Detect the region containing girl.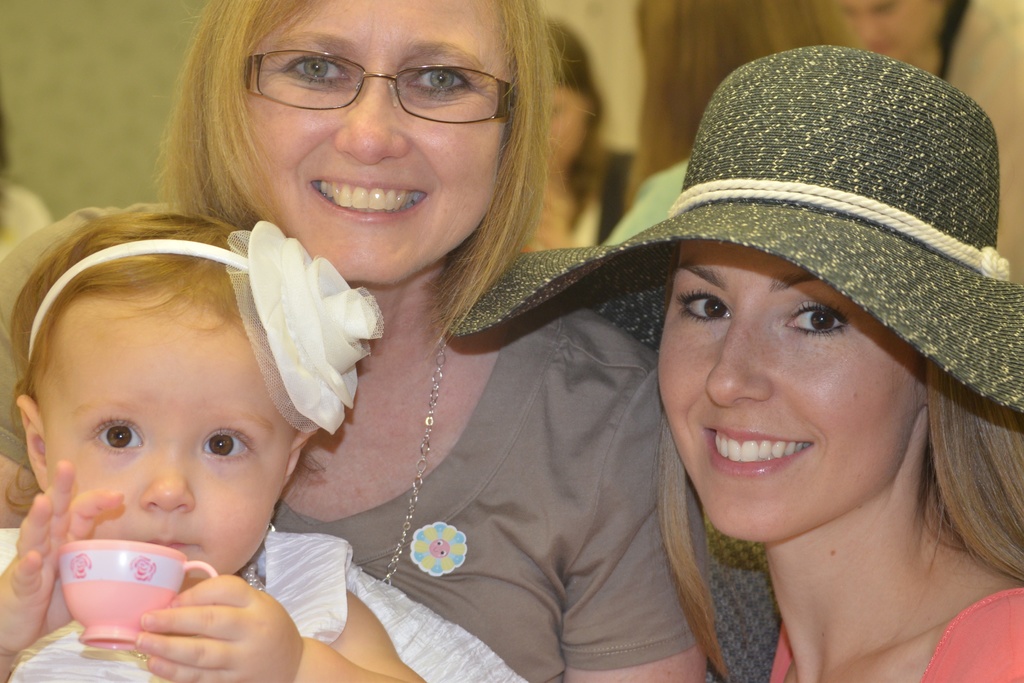
455,54,1023,682.
